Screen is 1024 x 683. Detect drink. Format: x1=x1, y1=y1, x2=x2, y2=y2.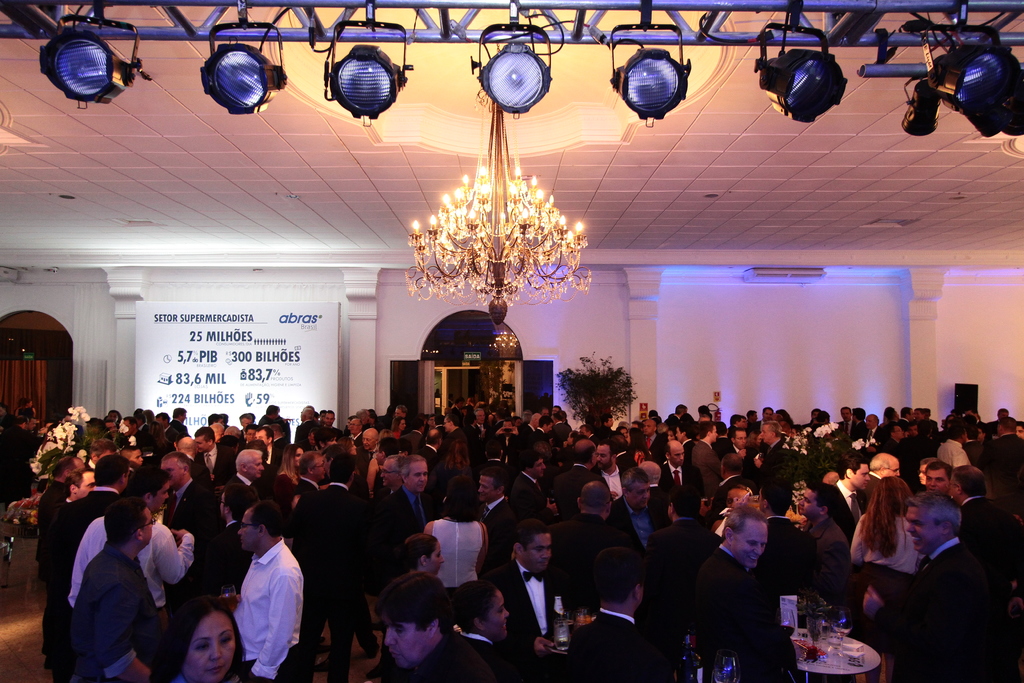
x1=678, y1=642, x2=696, y2=682.
